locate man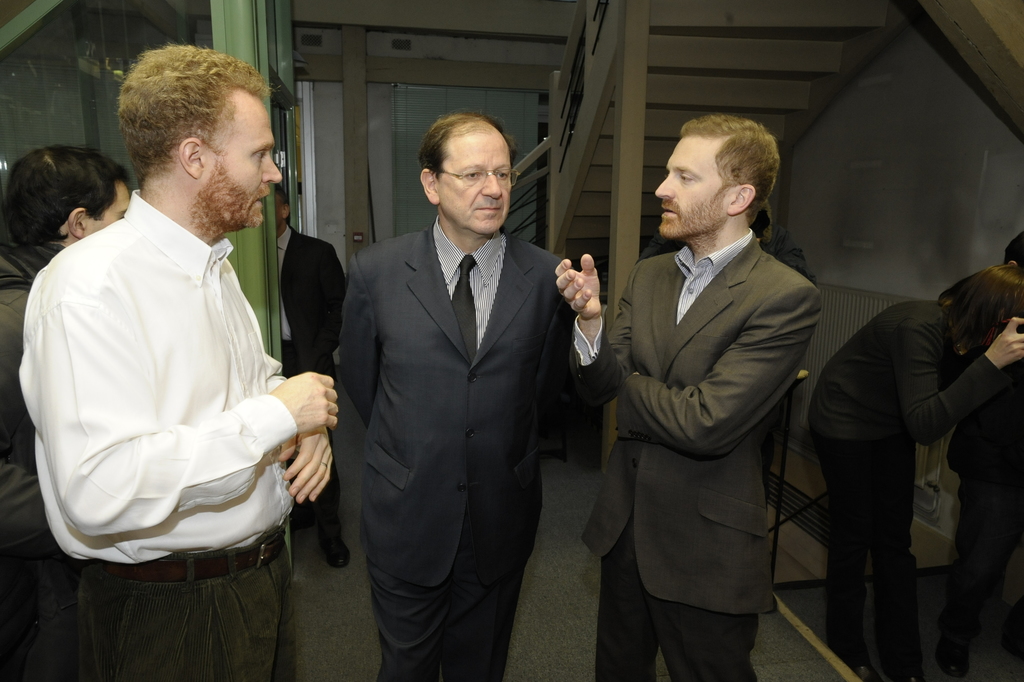
558:117:824:681
